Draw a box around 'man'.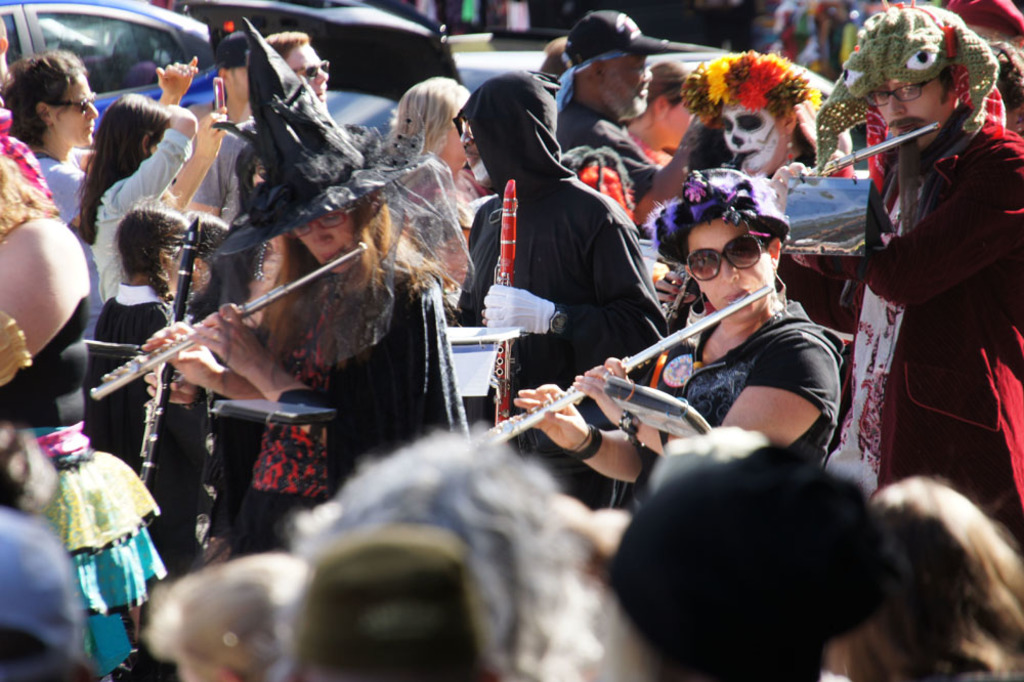
[521,160,857,525].
